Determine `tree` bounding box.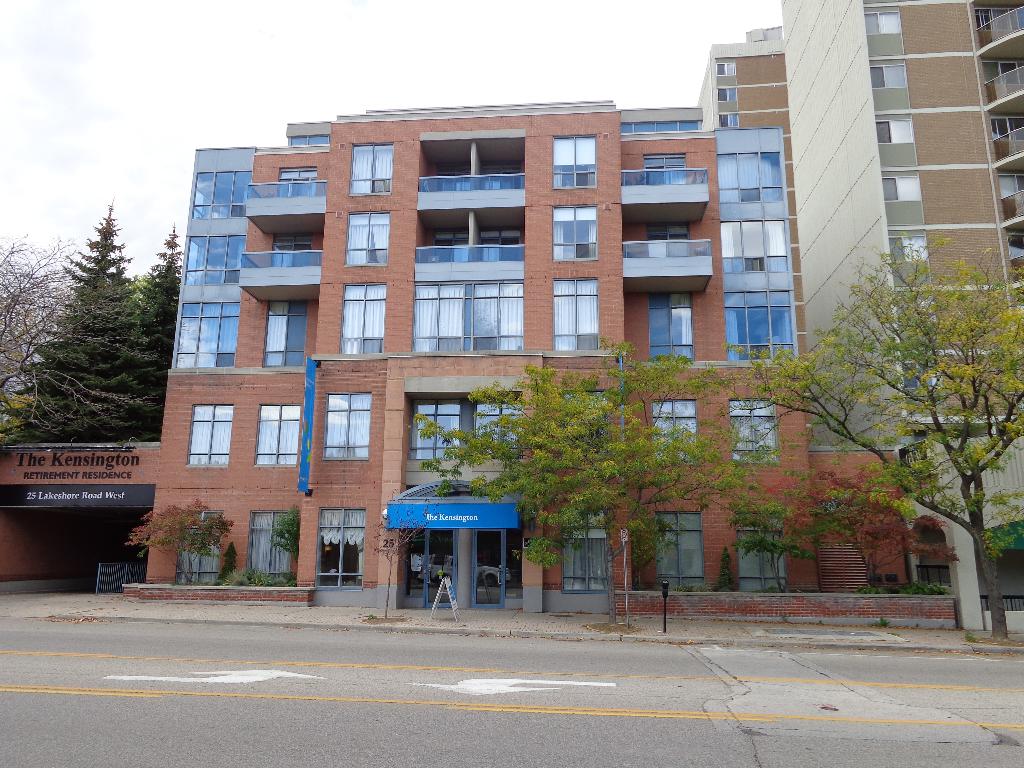
Determined: bbox=[794, 202, 1016, 609].
